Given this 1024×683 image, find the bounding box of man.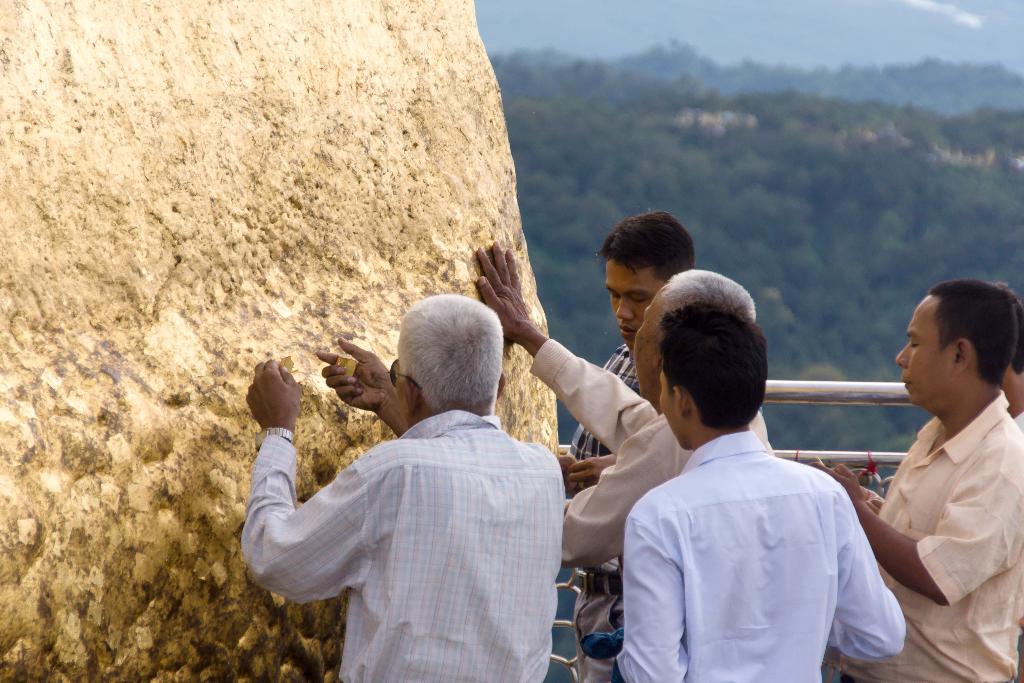
BBox(467, 250, 815, 682).
